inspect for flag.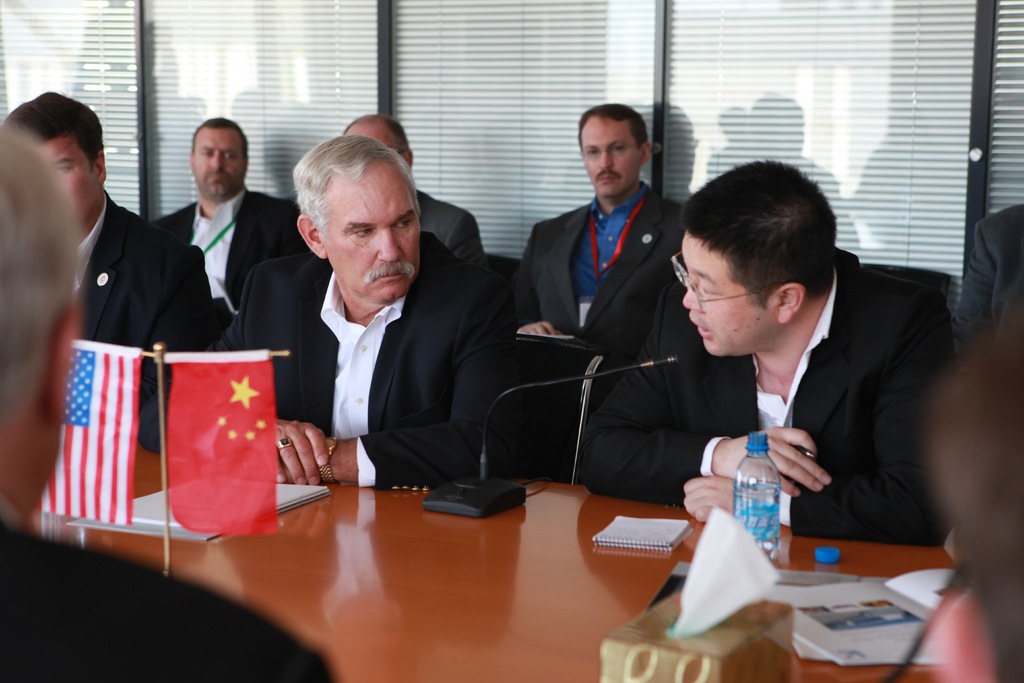
Inspection: {"left": 56, "top": 354, "right": 128, "bottom": 548}.
